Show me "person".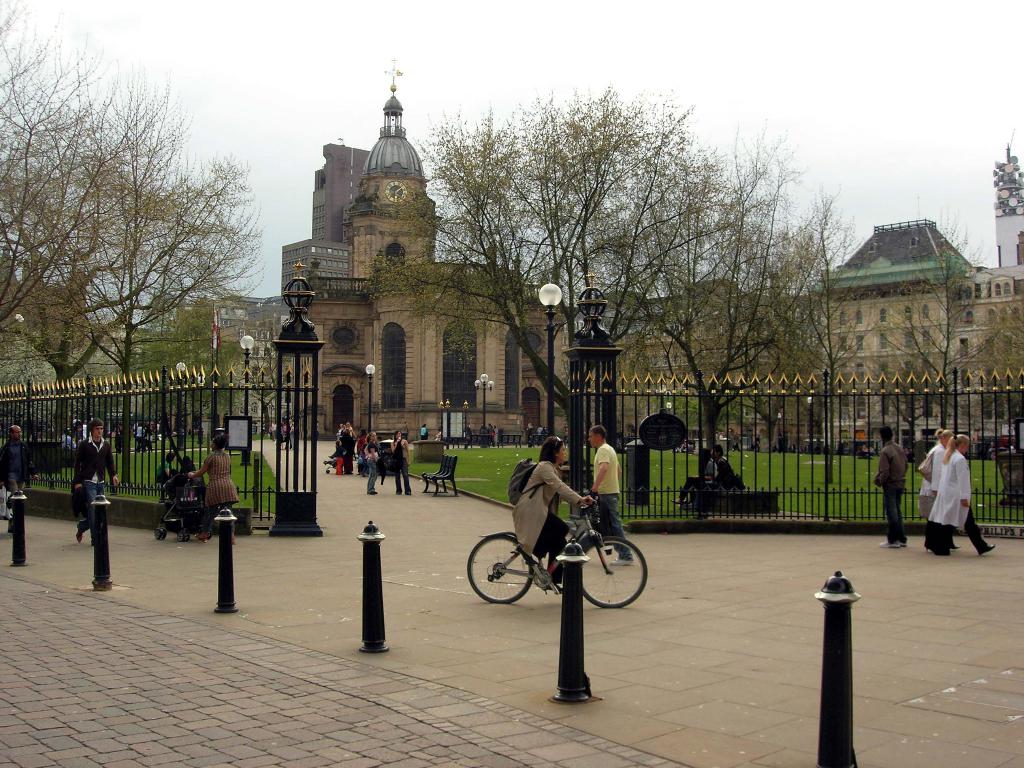
"person" is here: box=[511, 435, 596, 593].
